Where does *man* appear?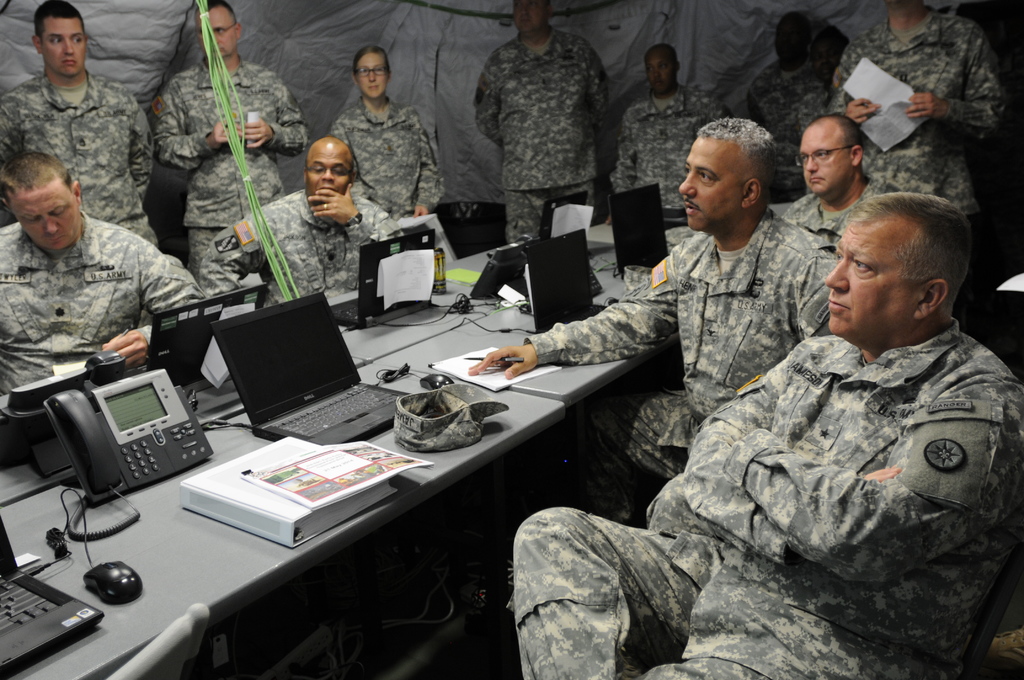
Appears at box(502, 187, 1023, 679).
